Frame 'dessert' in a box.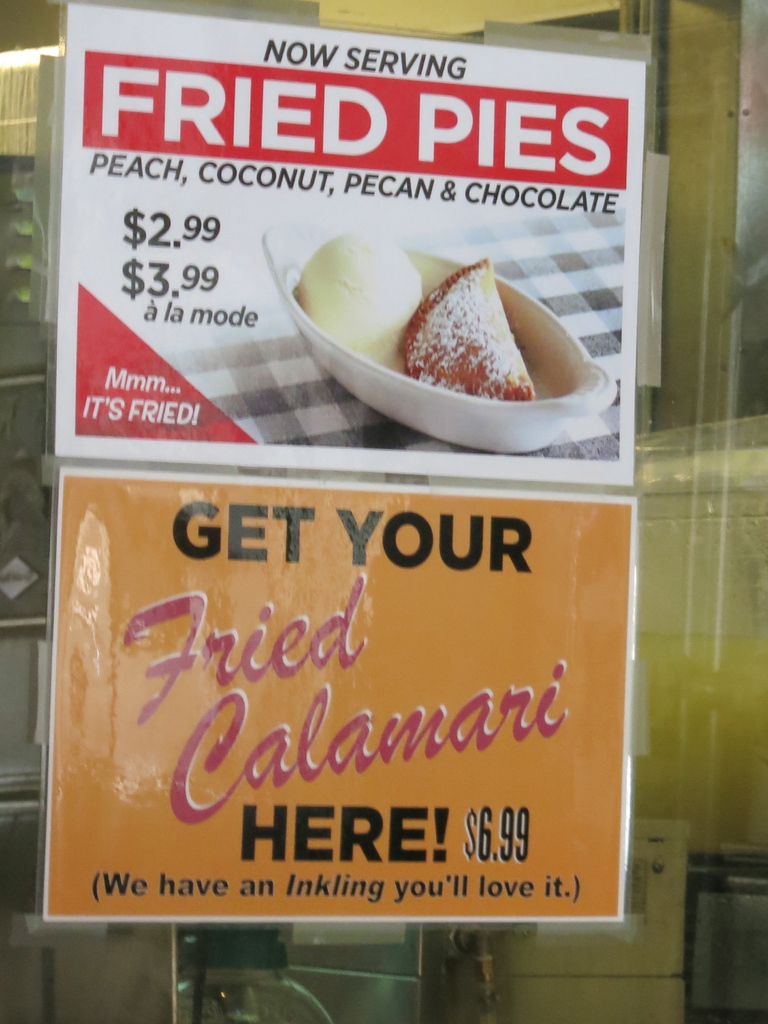
[left=301, top=233, right=595, bottom=435].
